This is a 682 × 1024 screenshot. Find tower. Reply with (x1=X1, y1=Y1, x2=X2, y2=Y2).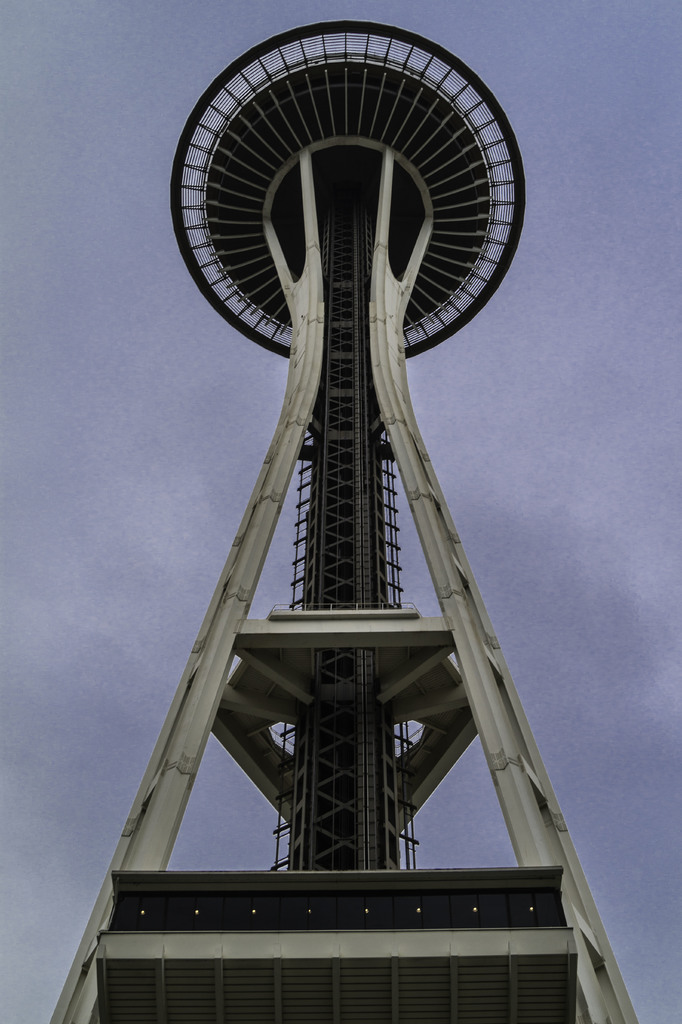
(x1=51, y1=17, x2=639, y2=1023).
